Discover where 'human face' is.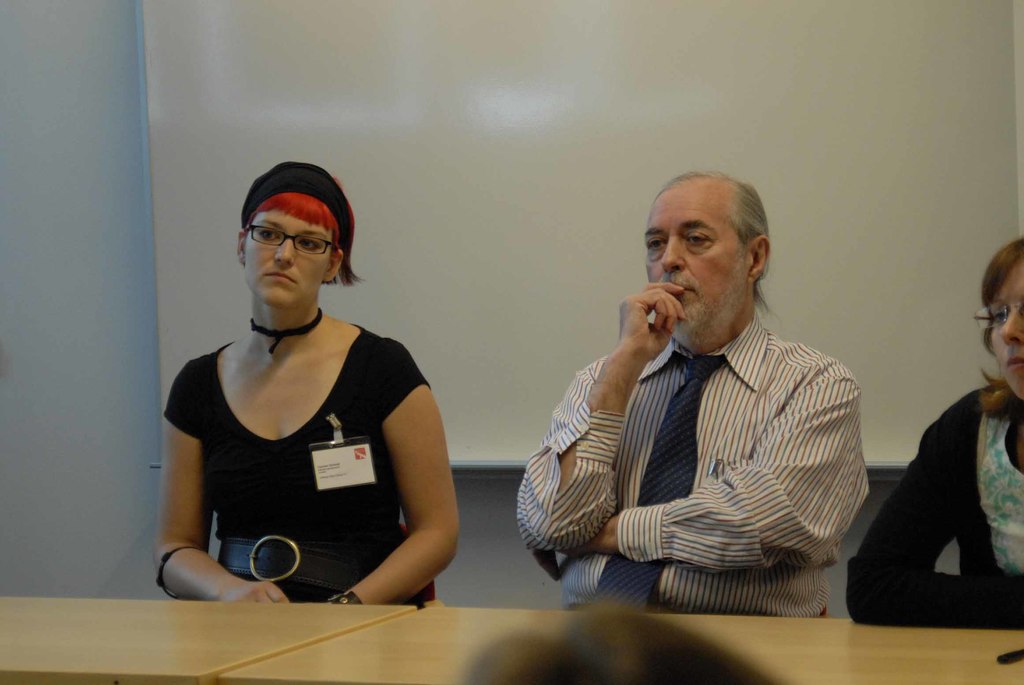
Discovered at <bbox>989, 256, 1023, 405</bbox>.
